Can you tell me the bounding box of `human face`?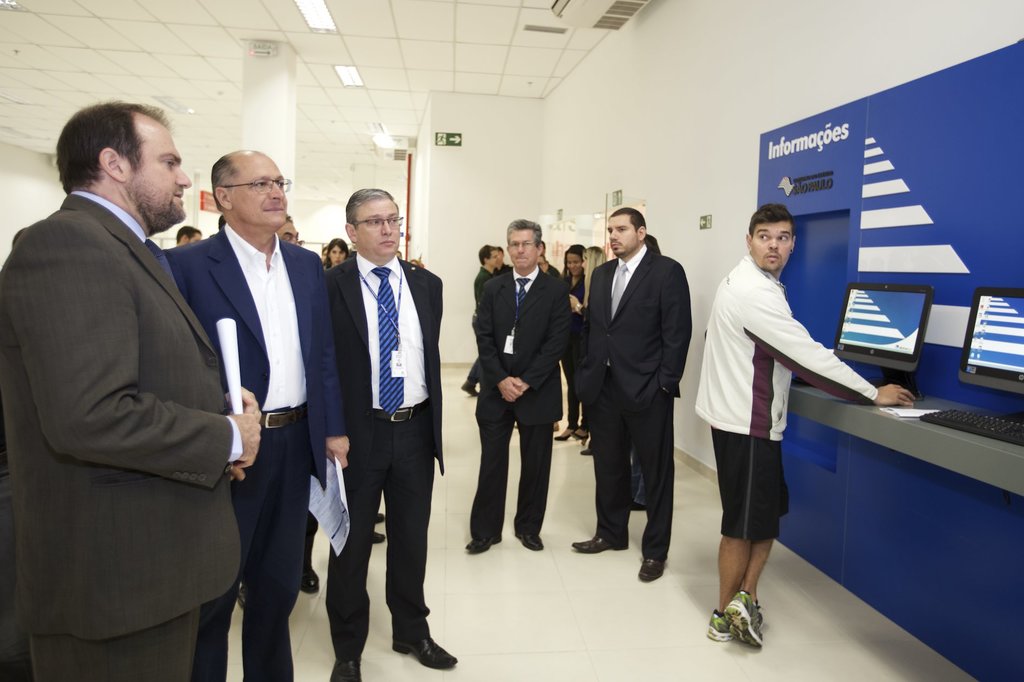
locate(505, 225, 536, 268).
